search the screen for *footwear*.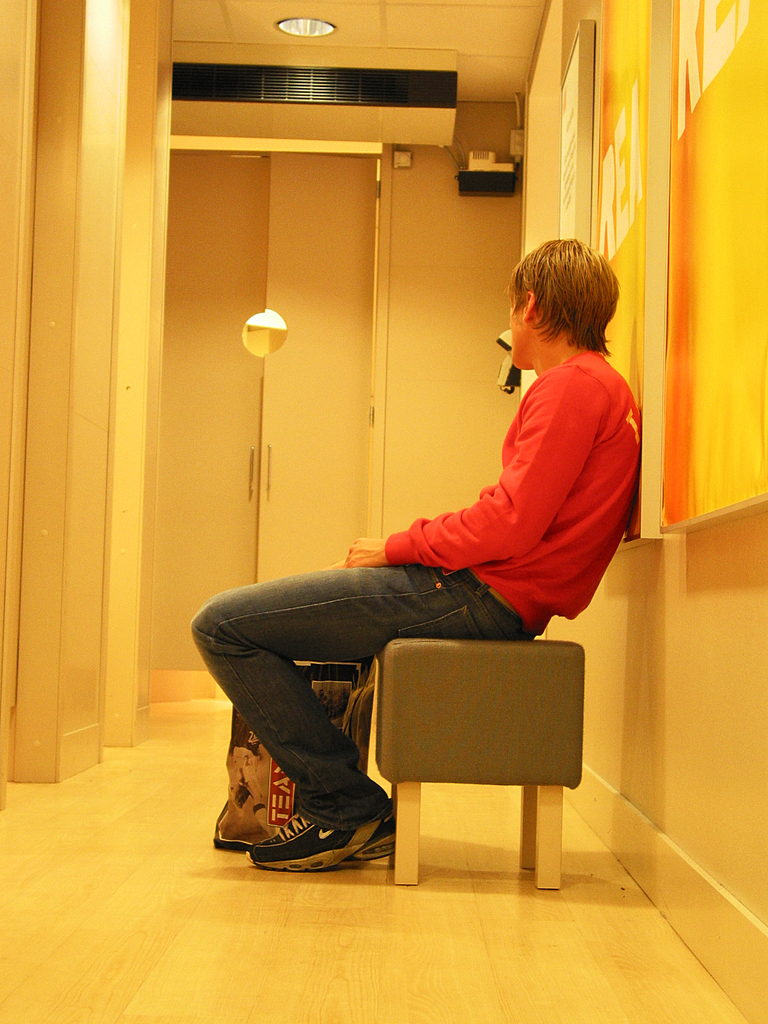
Found at 230/790/381/870.
